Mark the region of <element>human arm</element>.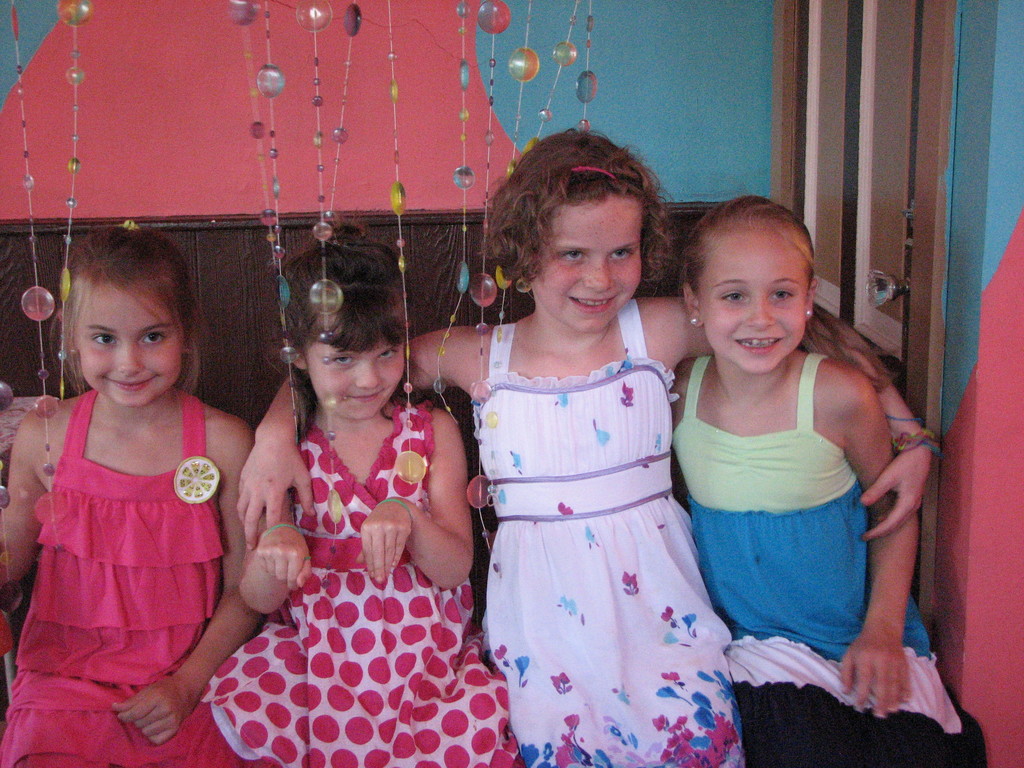
Region: 245 405 331 622.
